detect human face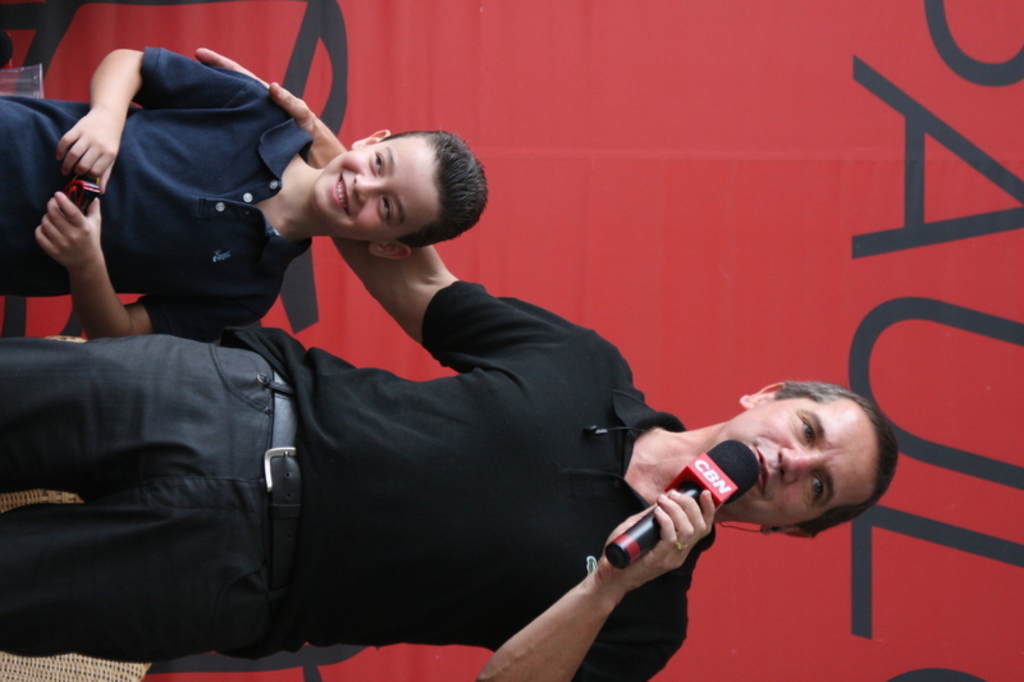
716/395/887/528
